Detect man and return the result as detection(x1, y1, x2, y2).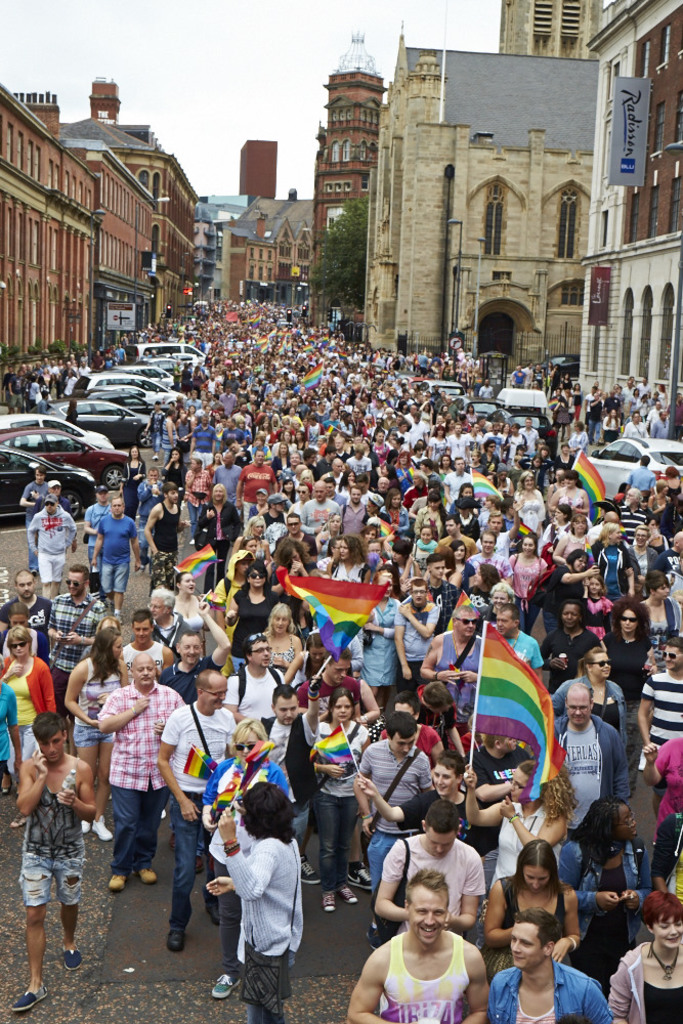
detection(46, 563, 106, 767).
